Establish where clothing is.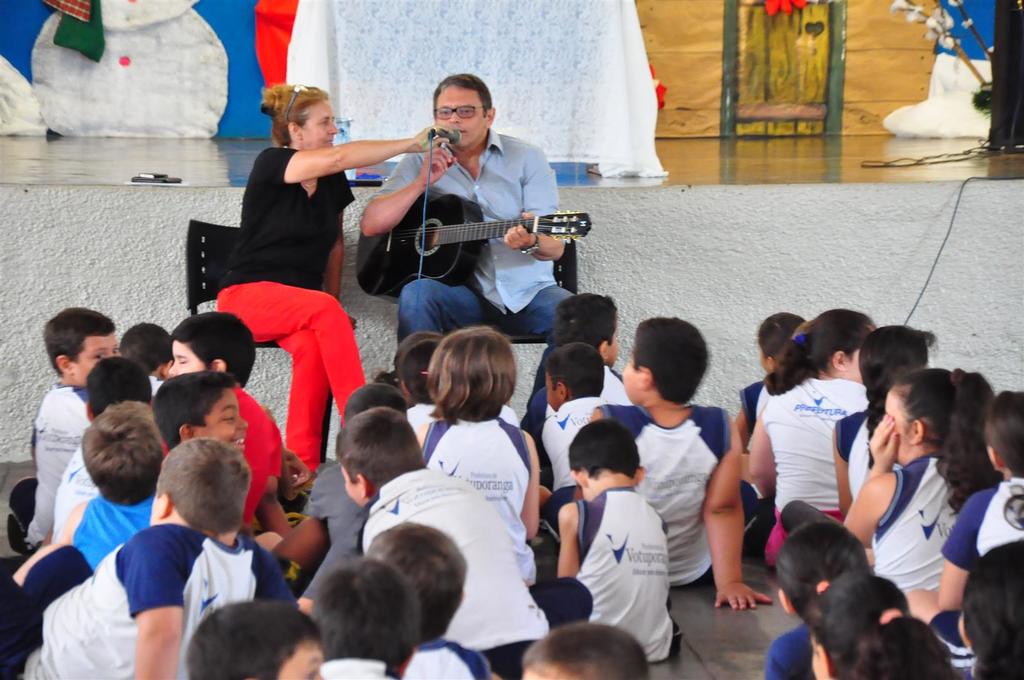
Established at region(593, 398, 732, 585).
